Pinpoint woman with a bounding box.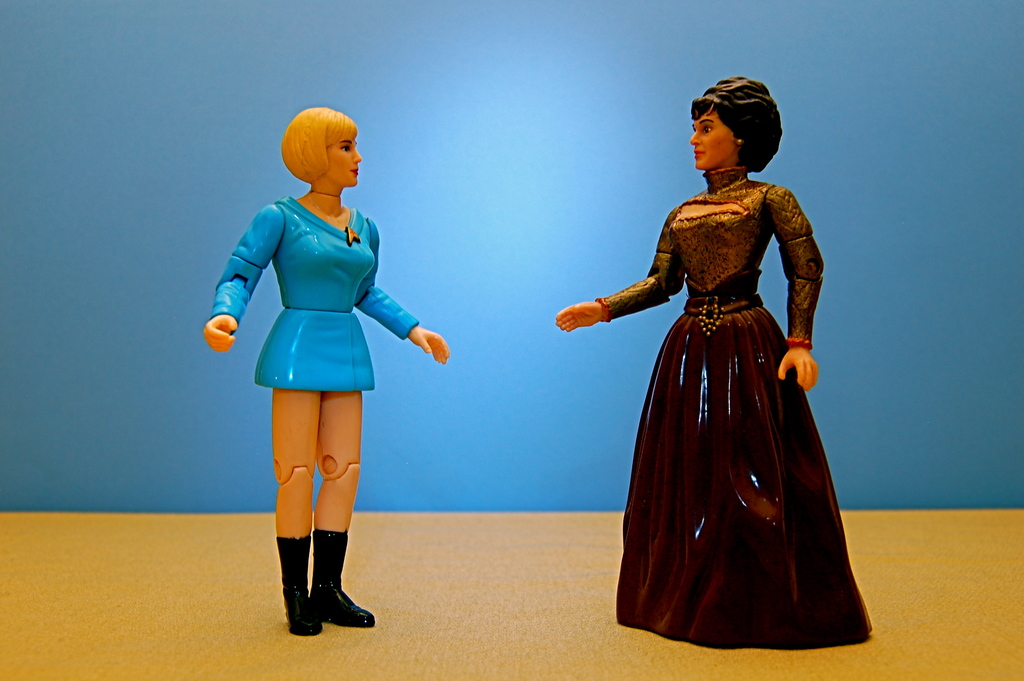
[554,75,874,646].
